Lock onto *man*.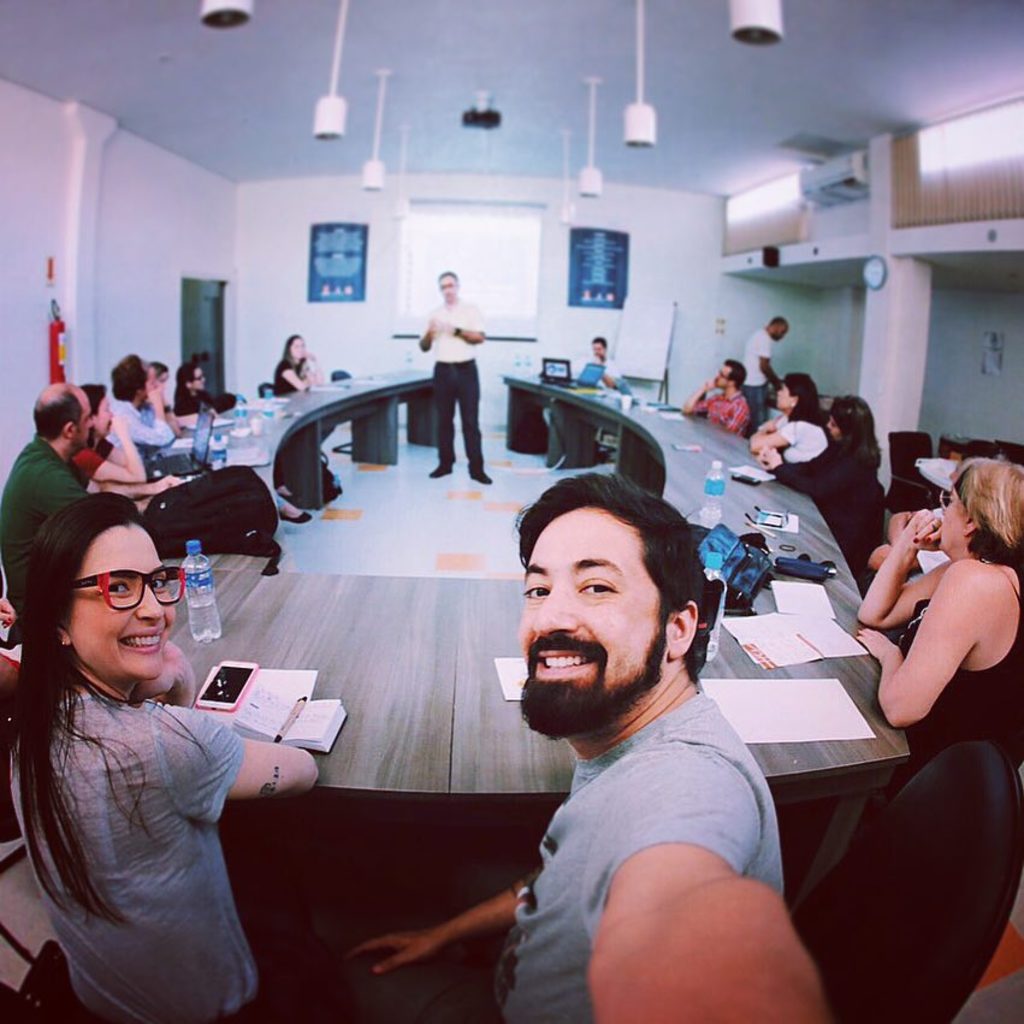
Locked: <box>415,266,496,516</box>.
